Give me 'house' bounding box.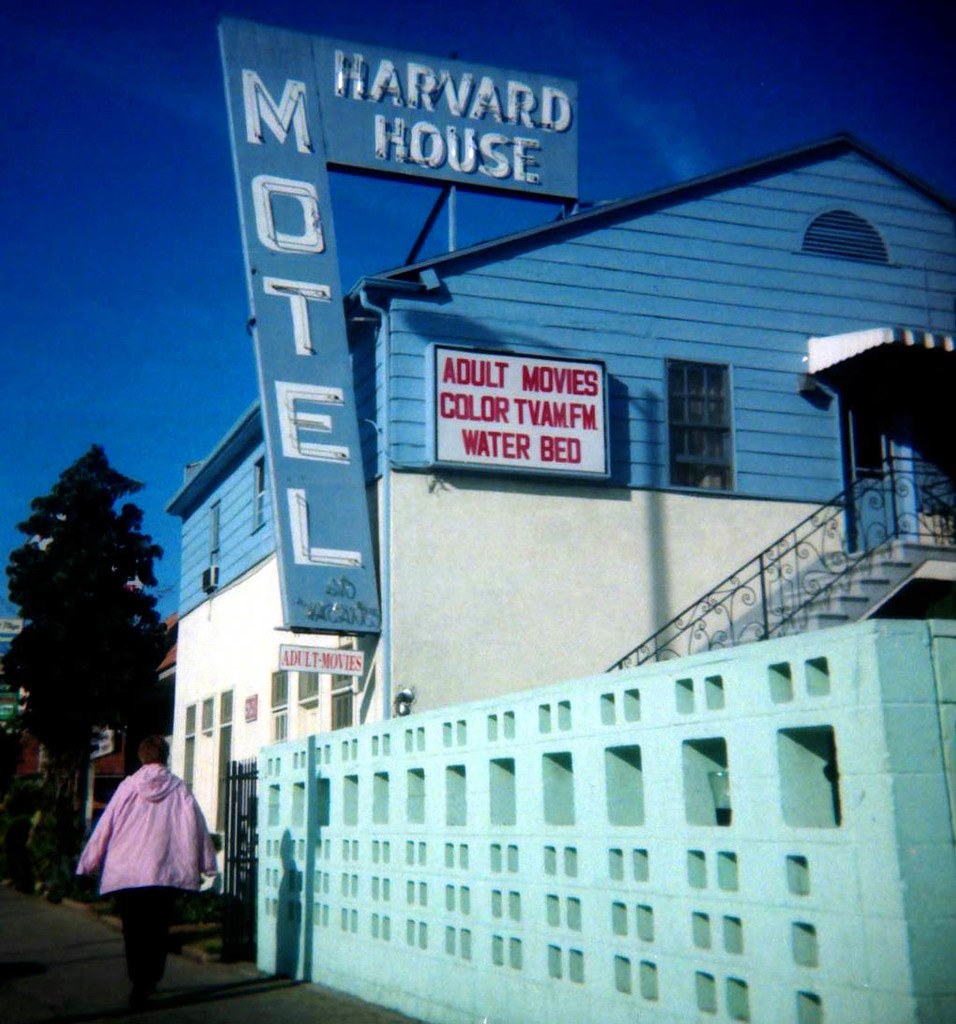
(x1=159, y1=119, x2=955, y2=1023).
